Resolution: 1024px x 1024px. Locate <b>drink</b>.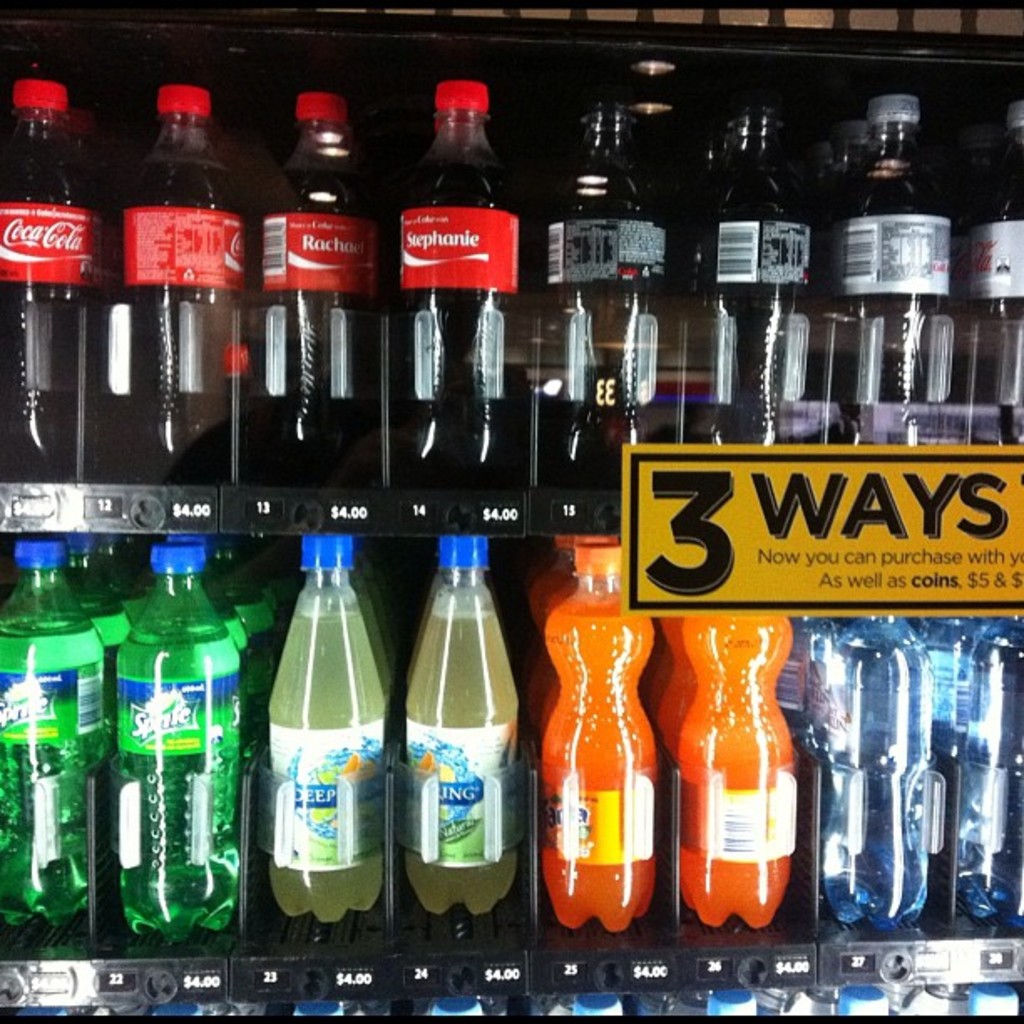
x1=248, y1=167, x2=378, y2=485.
